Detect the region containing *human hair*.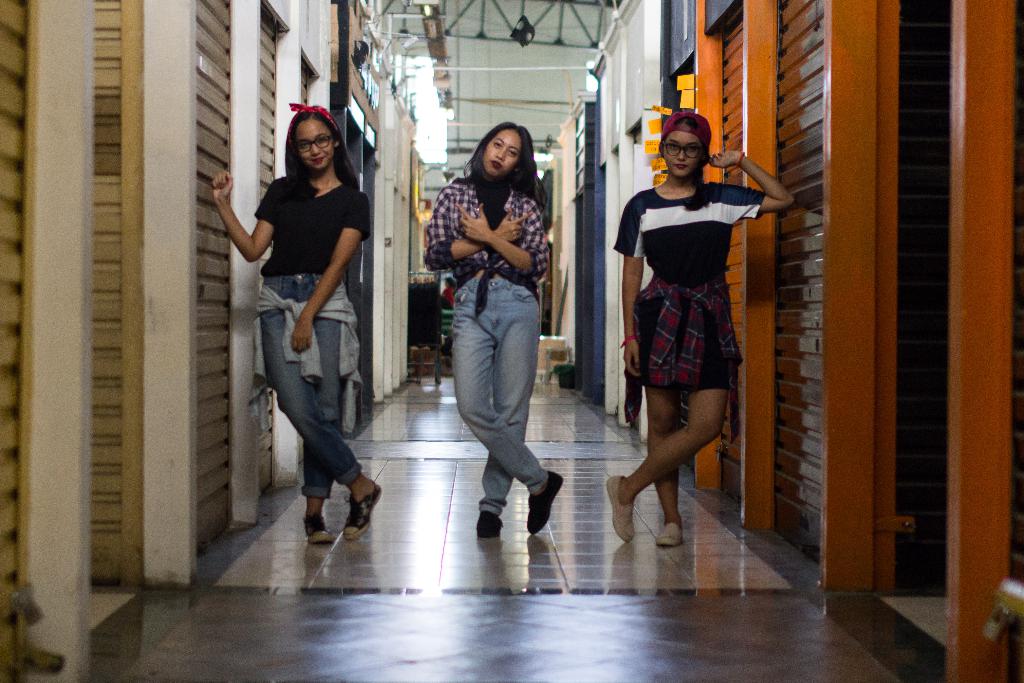
<region>659, 115, 708, 204</region>.
